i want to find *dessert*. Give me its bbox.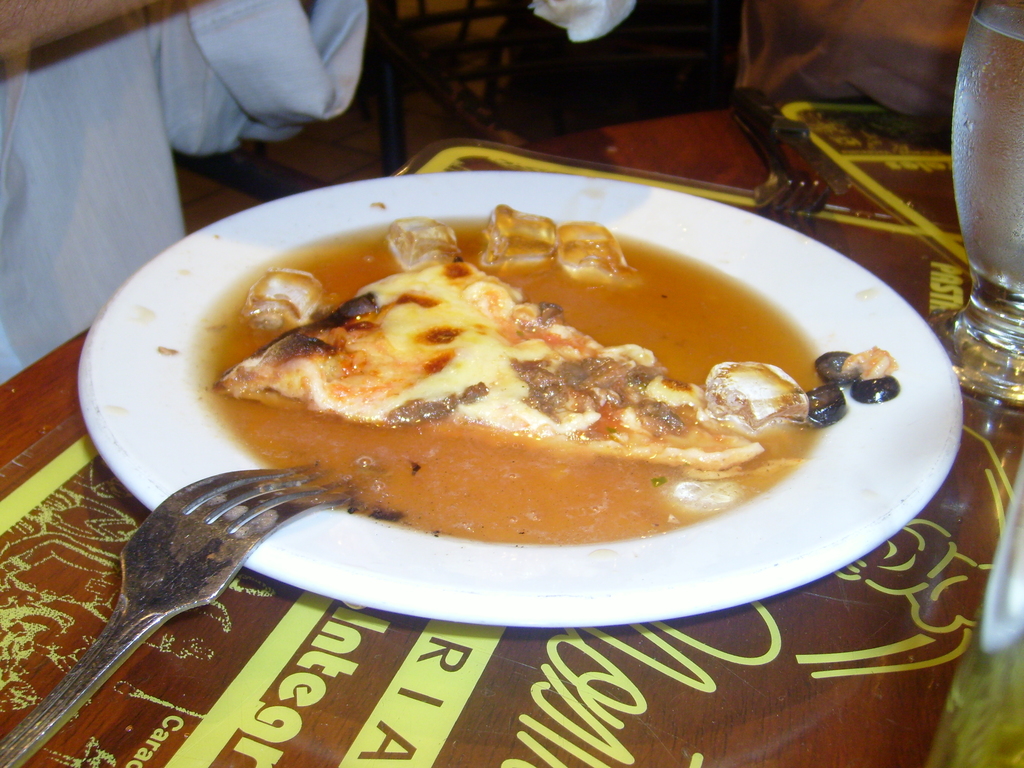
l=203, t=219, r=842, b=559.
